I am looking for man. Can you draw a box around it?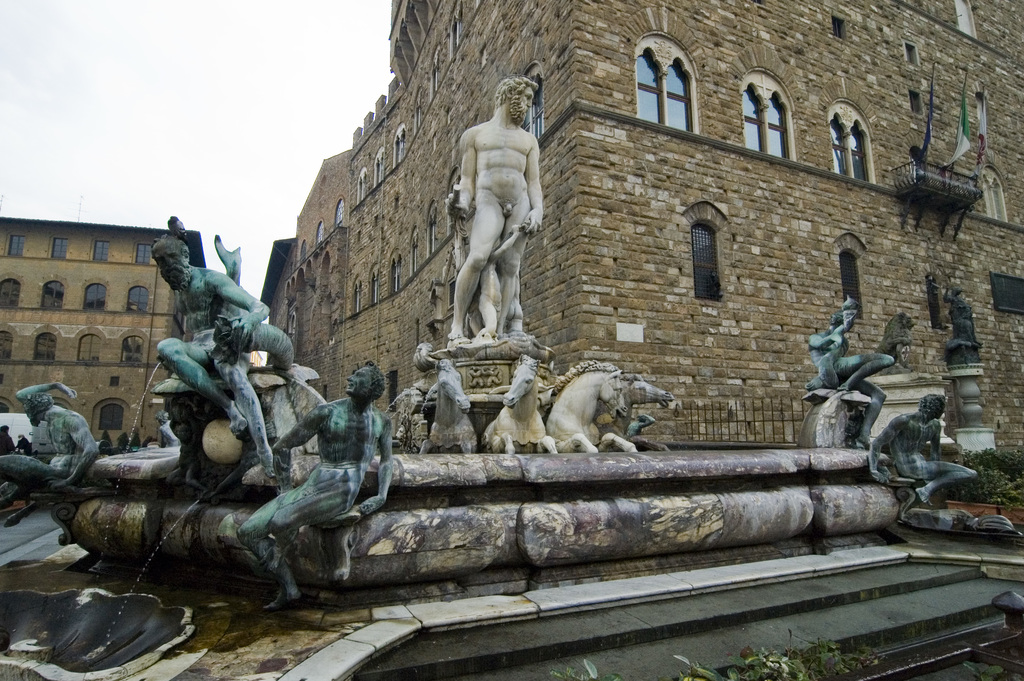
Sure, the bounding box is {"x1": 151, "y1": 231, "x2": 277, "y2": 475}.
